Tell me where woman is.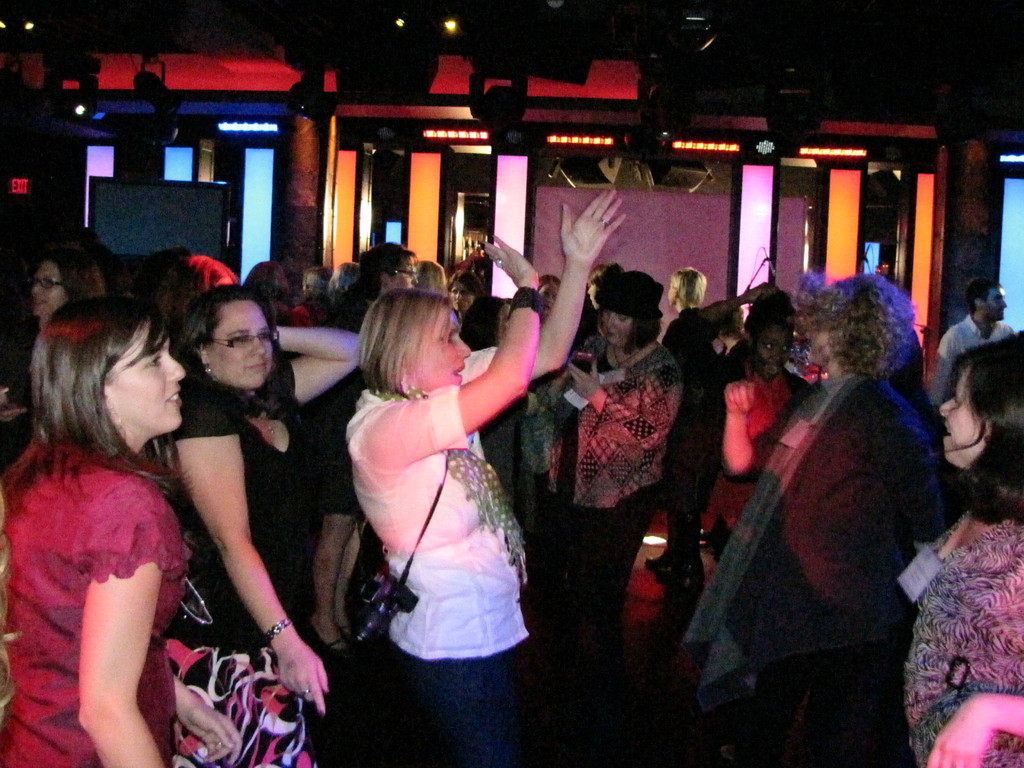
woman is at crop(347, 187, 625, 767).
